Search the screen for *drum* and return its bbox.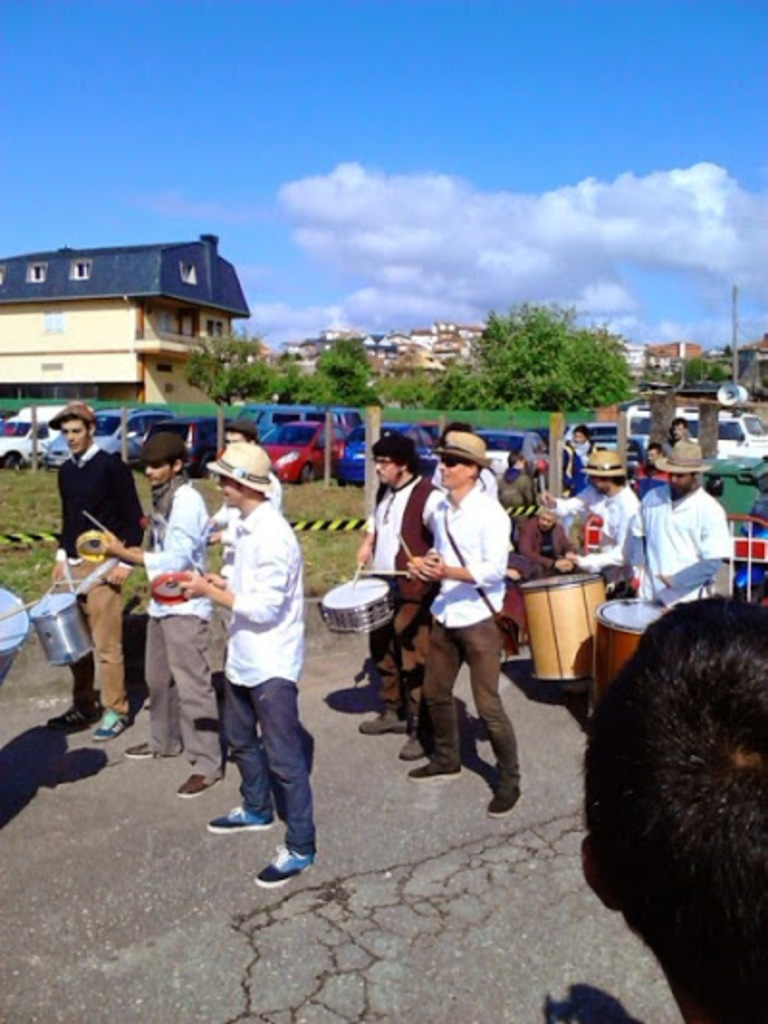
Found: <bbox>319, 576, 390, 636</bbox>.
